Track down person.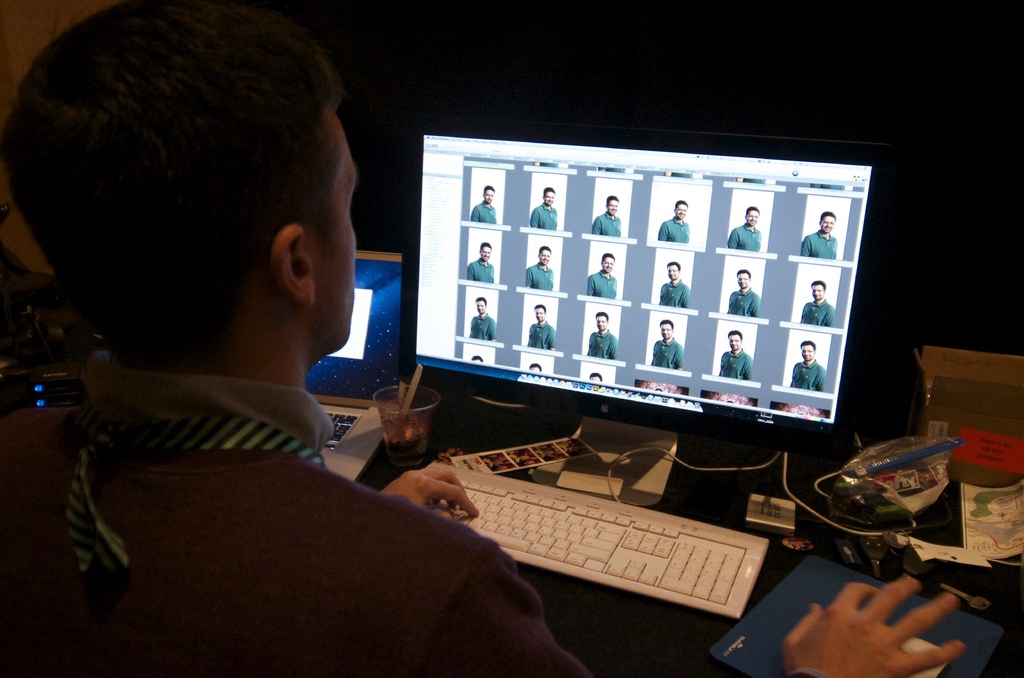
Tracked to 468/355/484/365.
